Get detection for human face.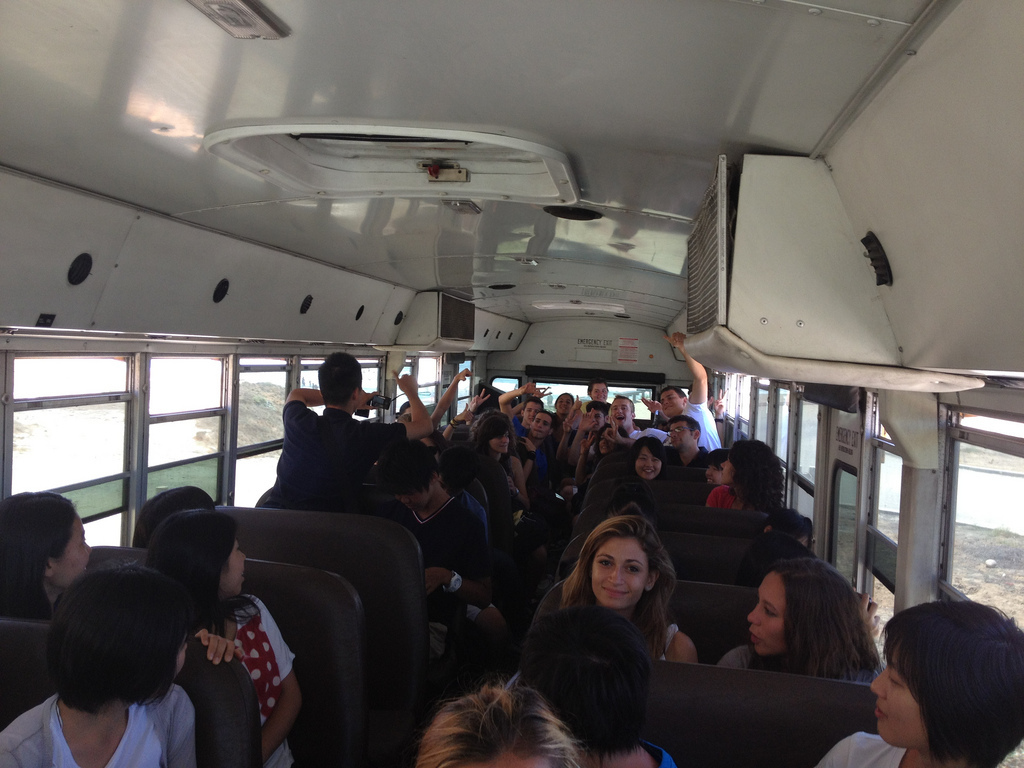
Detection: {"x1": 520, "y1": 401, "x2": 543, "y2": 420}.
